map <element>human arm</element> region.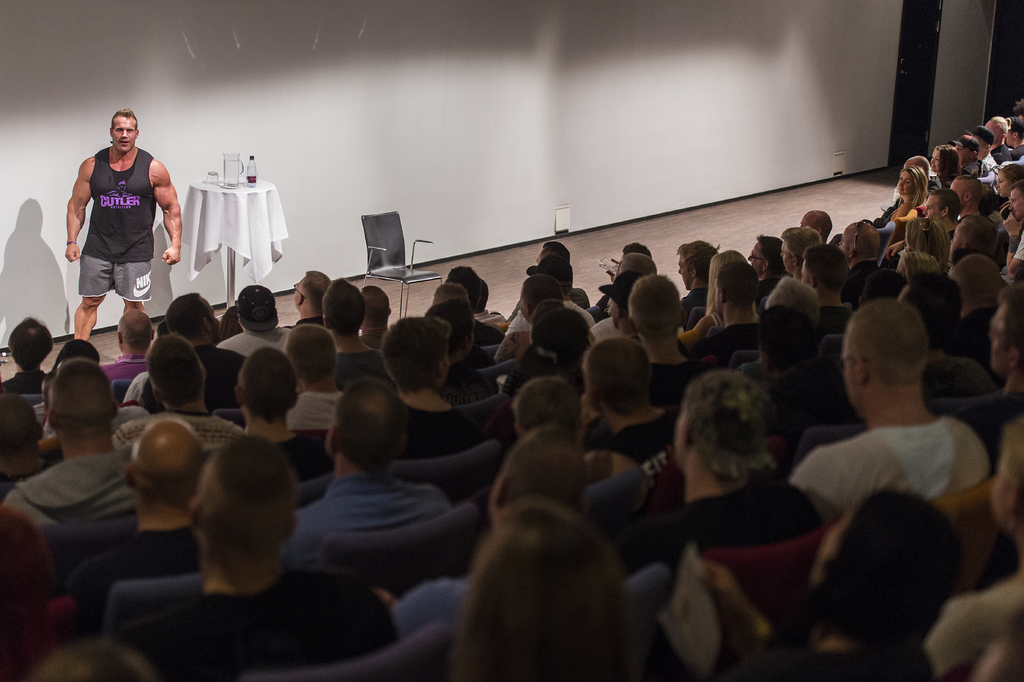
Mapped to 583:392:607:461.
